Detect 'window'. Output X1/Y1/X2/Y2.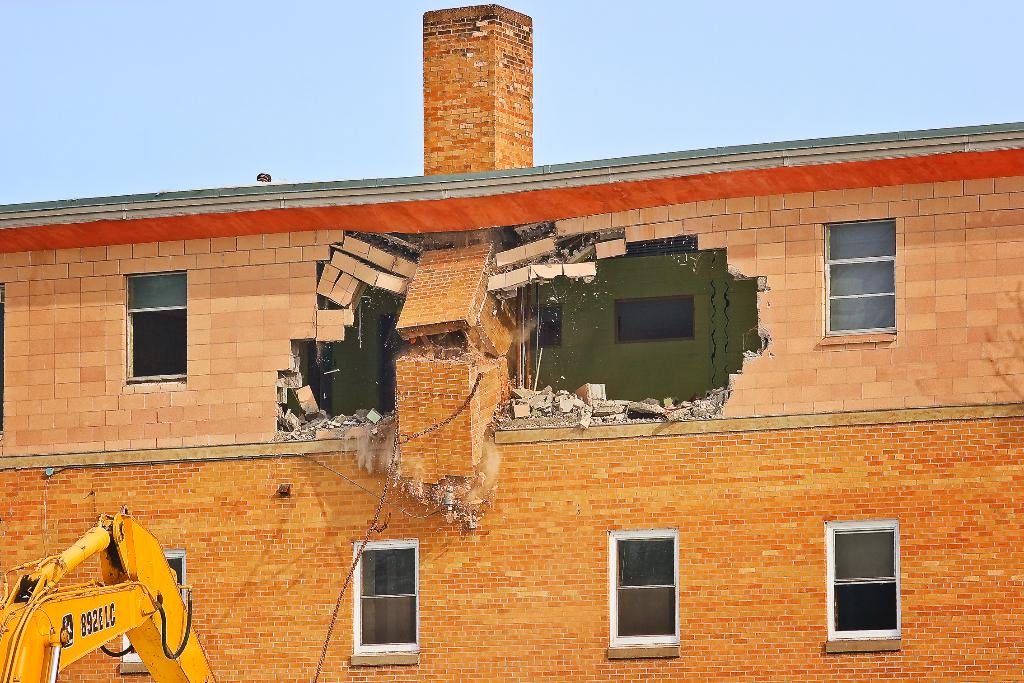
119/265/193/388.
